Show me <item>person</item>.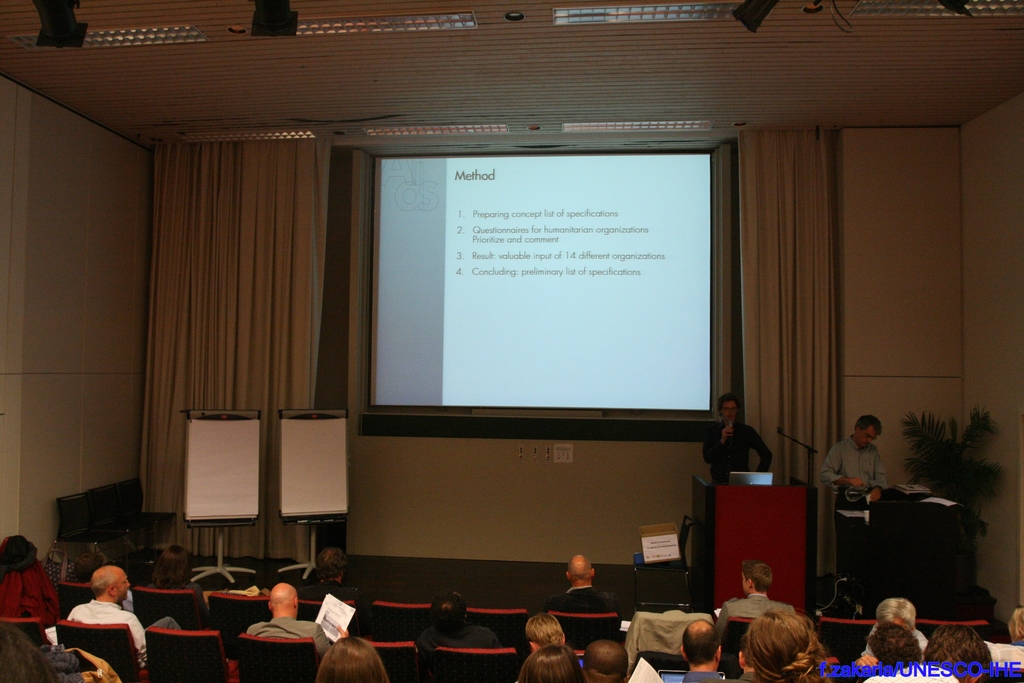
<item>person</item> is here: (316, 634, 388, 682).
